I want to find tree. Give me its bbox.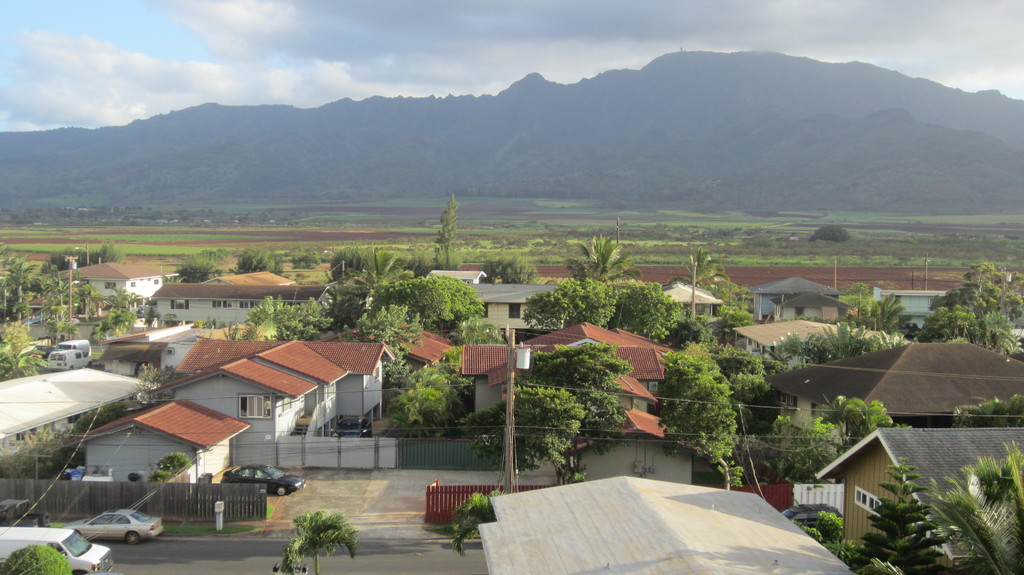
(left=566, top=229, right=634, bottom=279).
